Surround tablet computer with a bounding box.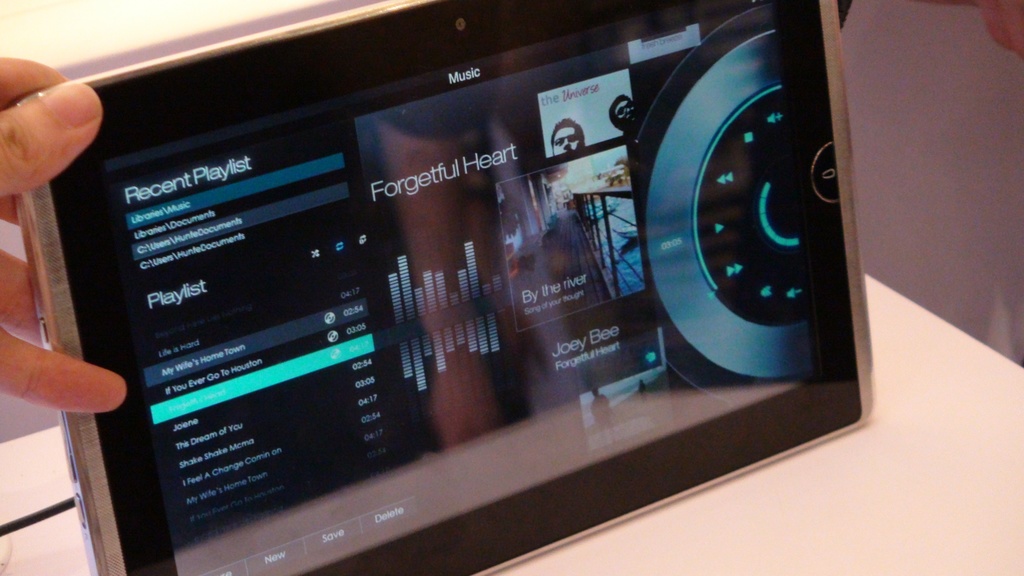
8/0/872/575.
